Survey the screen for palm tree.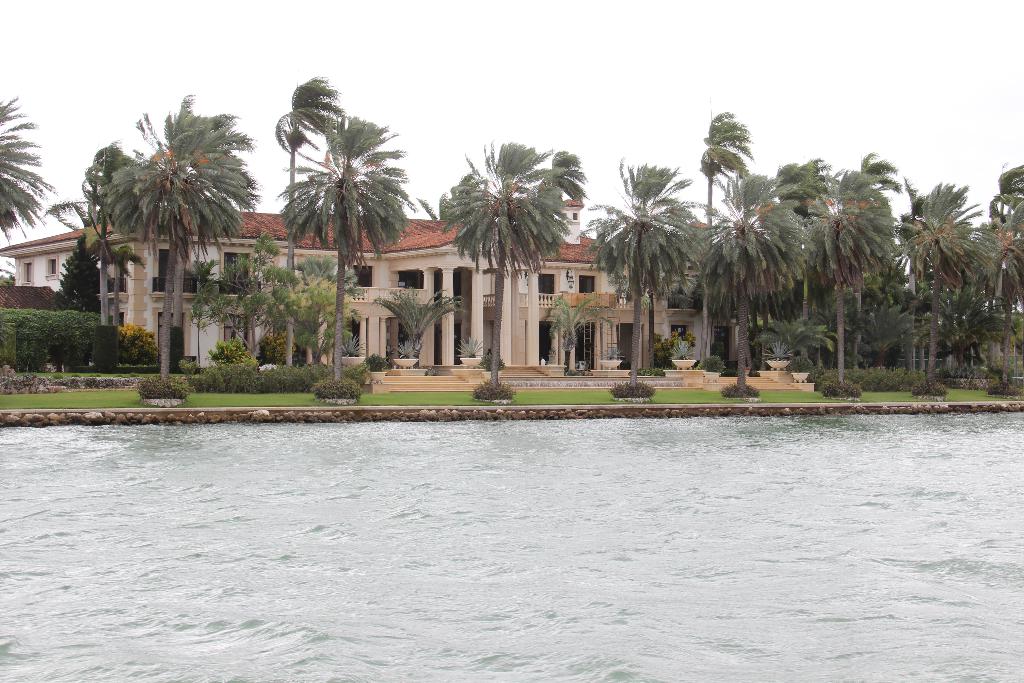
Survey found: select_region(508, 165, 575, 391).
